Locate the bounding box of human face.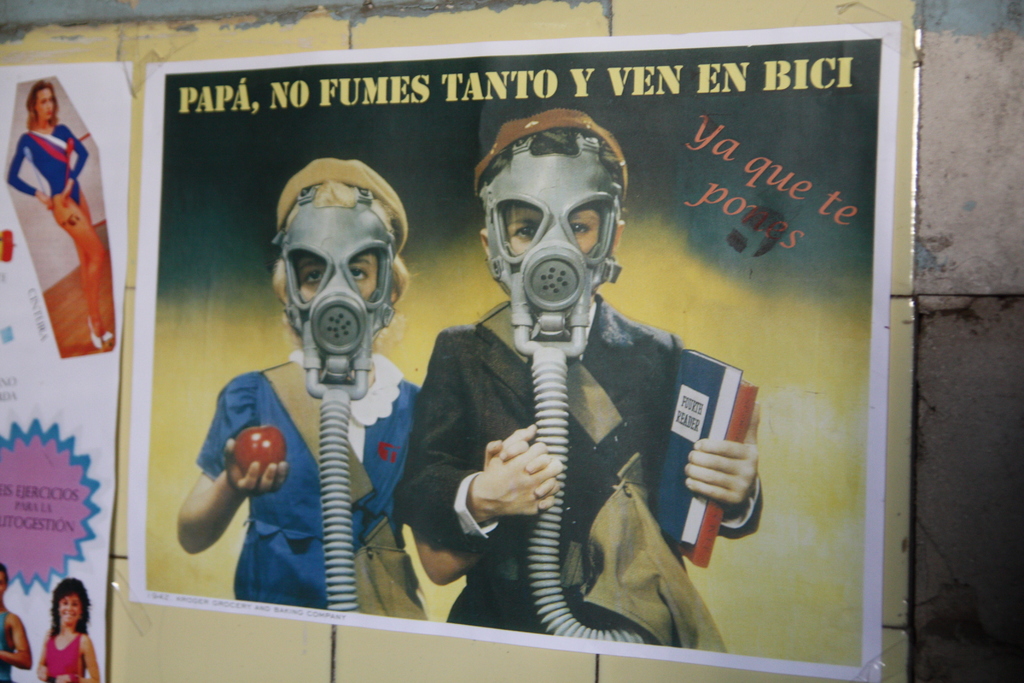
Bounding box: rect(35, 86, 56, 111).
